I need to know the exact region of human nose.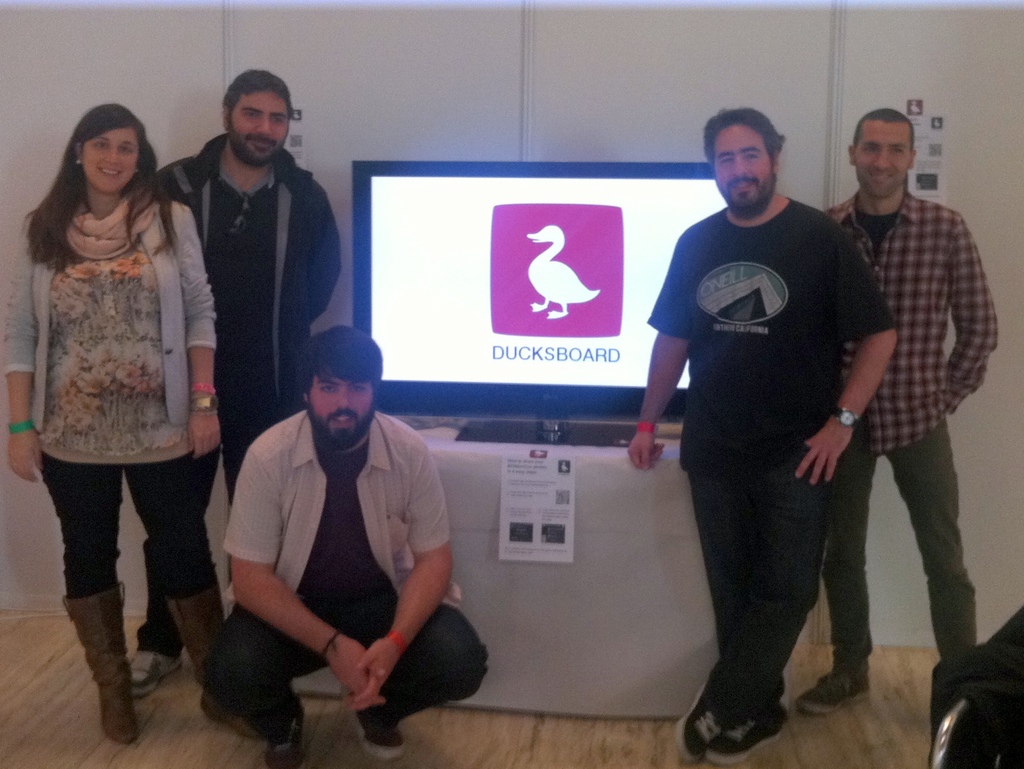
Region: detection(872, 144, 893, 172).
